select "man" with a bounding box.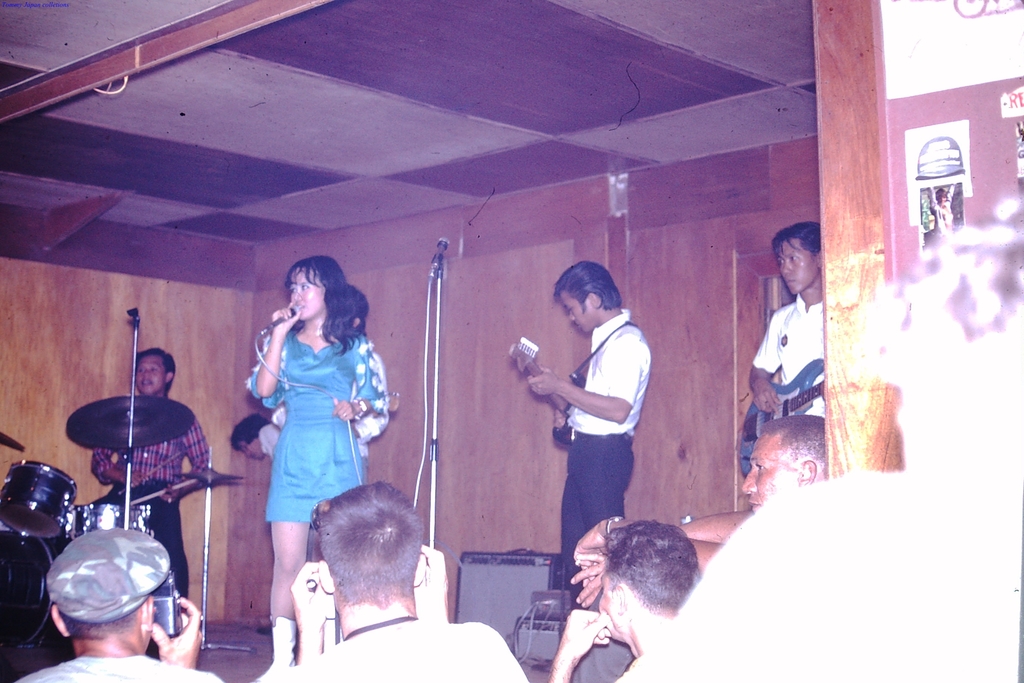
<box>291,482,529,682</box>.
